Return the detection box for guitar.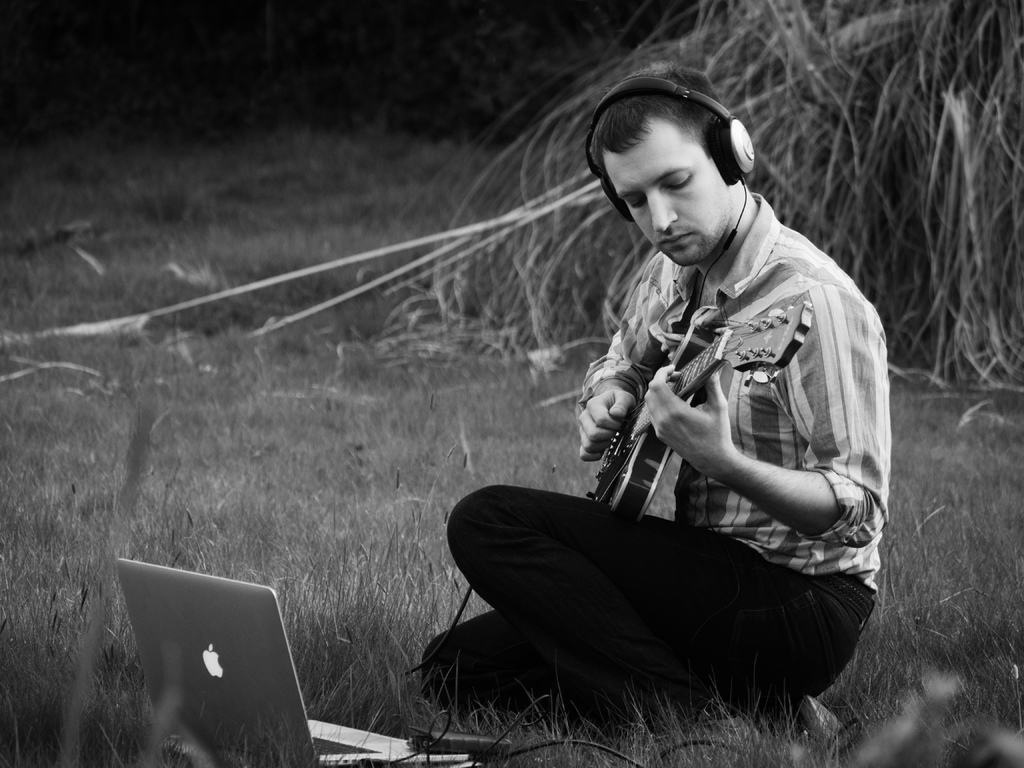
x1=583 y1=299 x2=811 y2=501.
